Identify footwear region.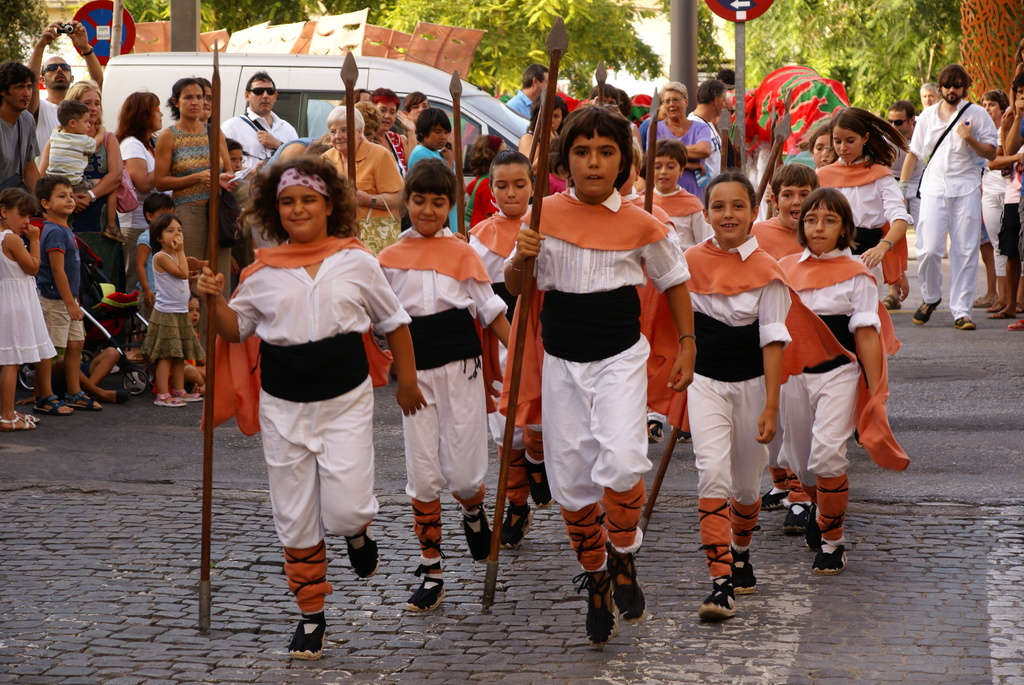
Region: 1005 318 1023 329.
